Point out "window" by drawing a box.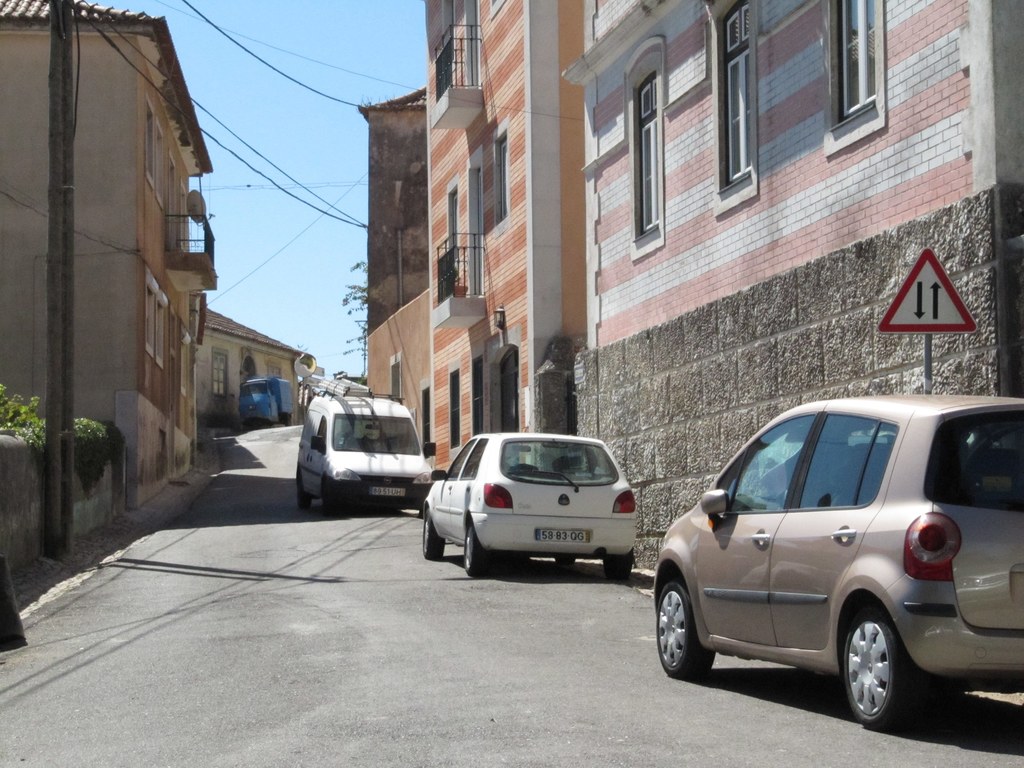
x1=626, y1=38, x2=668, y2=260.
